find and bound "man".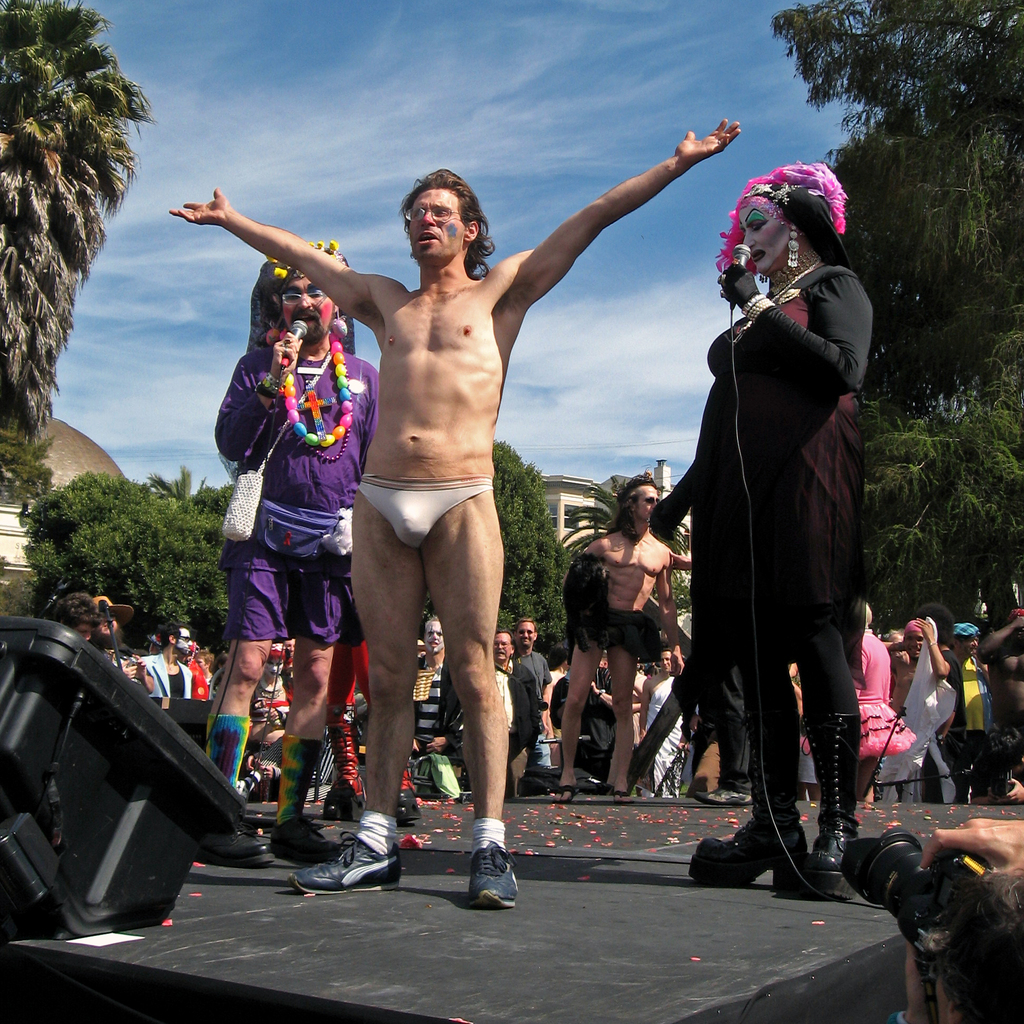
Bound: (x1=515, y1=617, x2=551, y2=691).
